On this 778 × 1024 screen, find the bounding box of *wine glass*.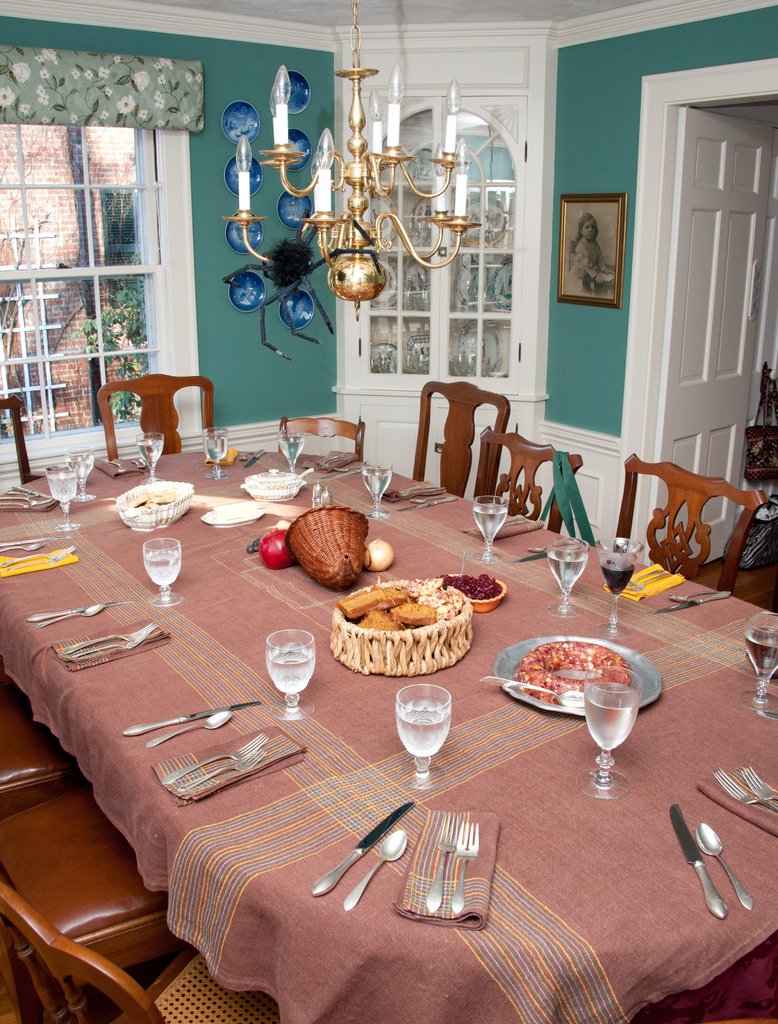
Bounding box: 46, 456, 77, 528.
